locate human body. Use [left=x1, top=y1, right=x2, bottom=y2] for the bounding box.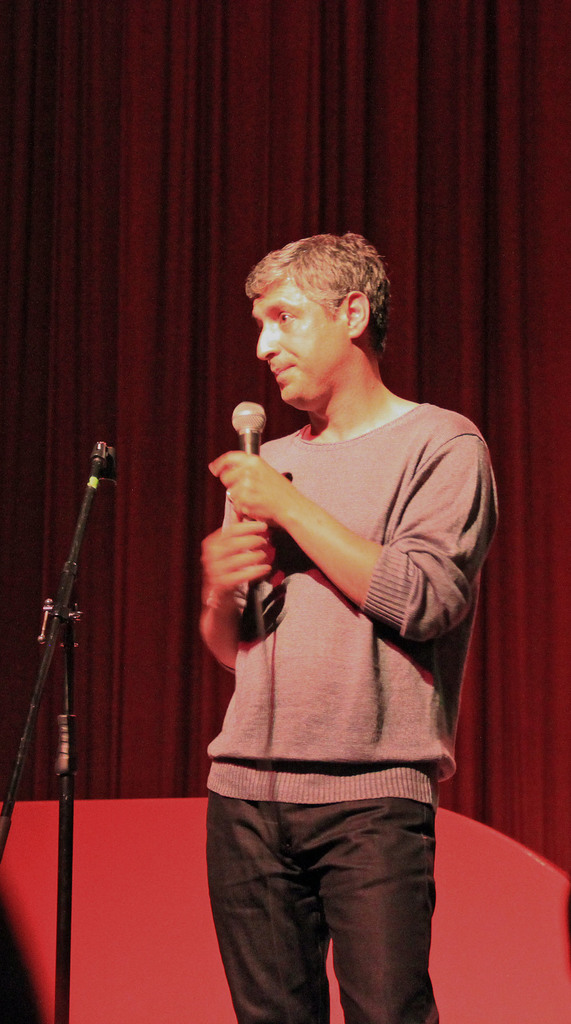
[left=163, top=278, right=485, bottom=1023].
